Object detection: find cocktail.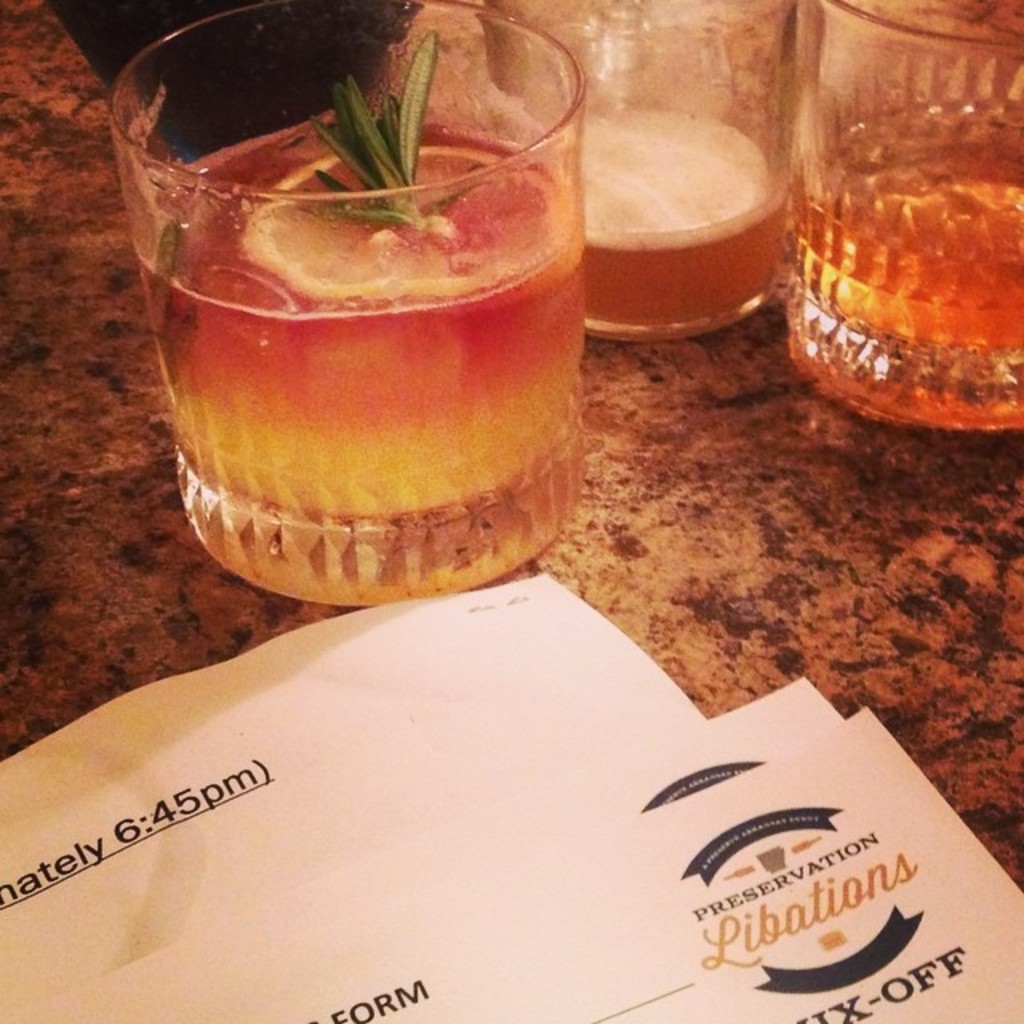
BBox(475, 0, 803, 331).
